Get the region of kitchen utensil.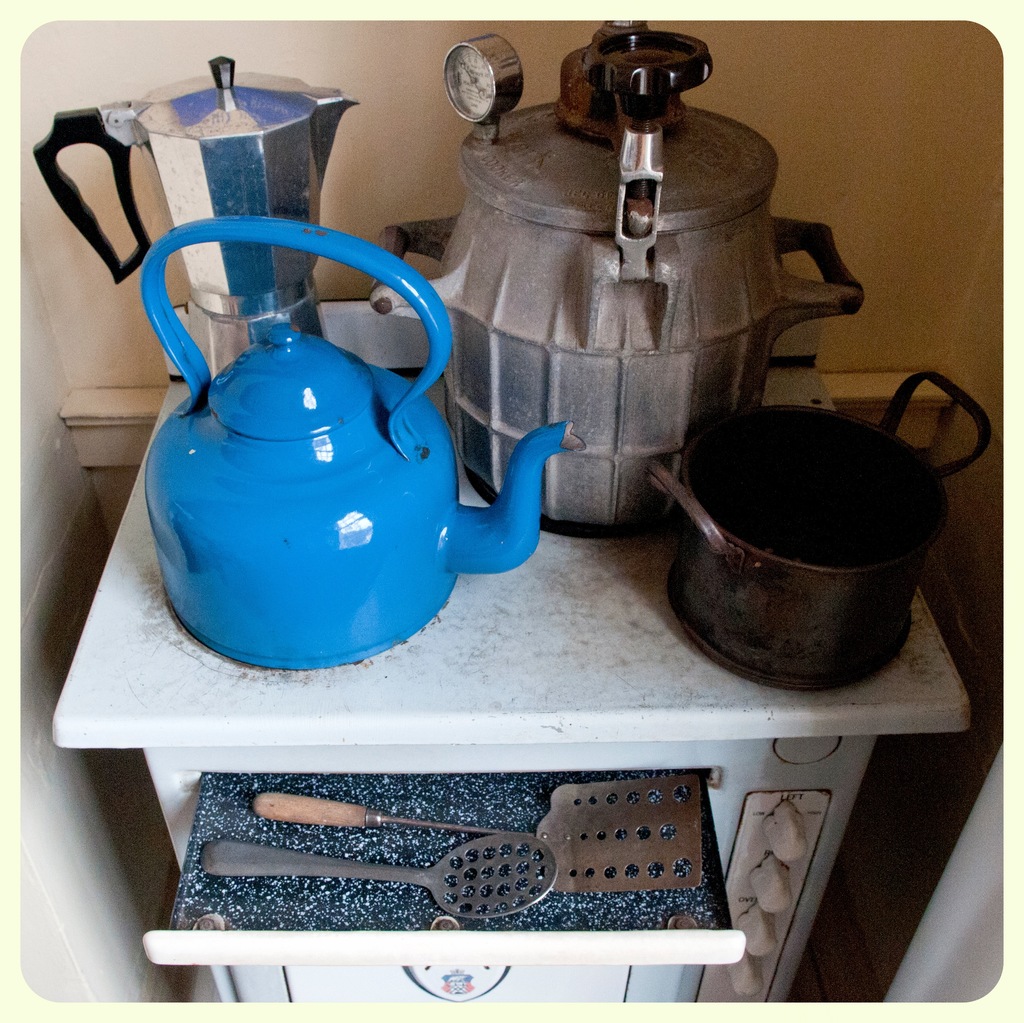
250/768/700/898.
